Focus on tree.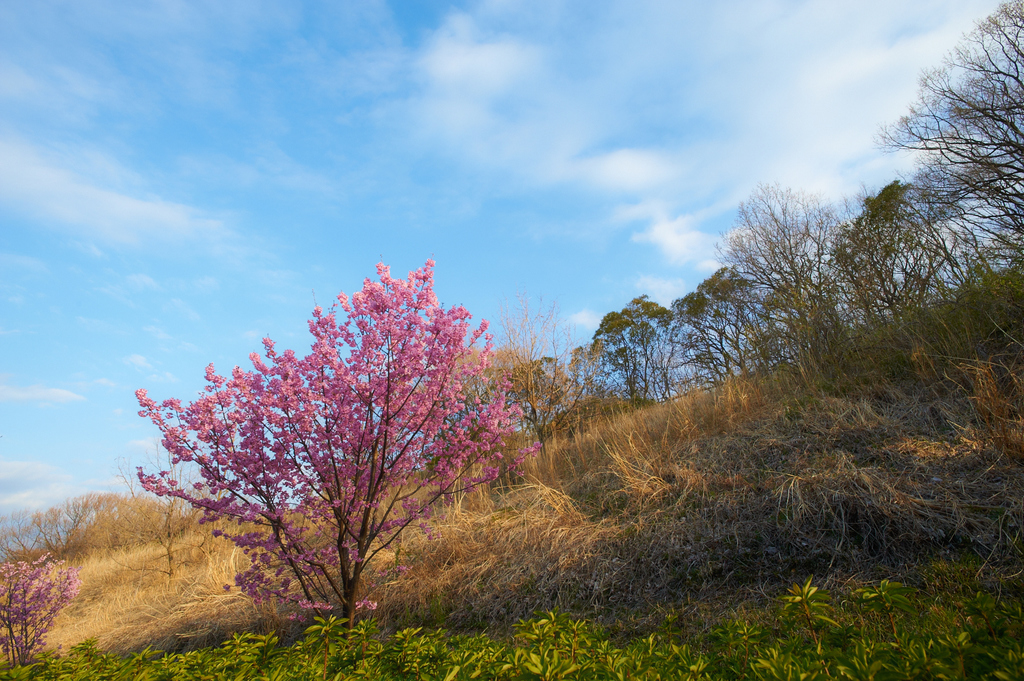
Focused at l=111, t=436, r=216, b=576.
